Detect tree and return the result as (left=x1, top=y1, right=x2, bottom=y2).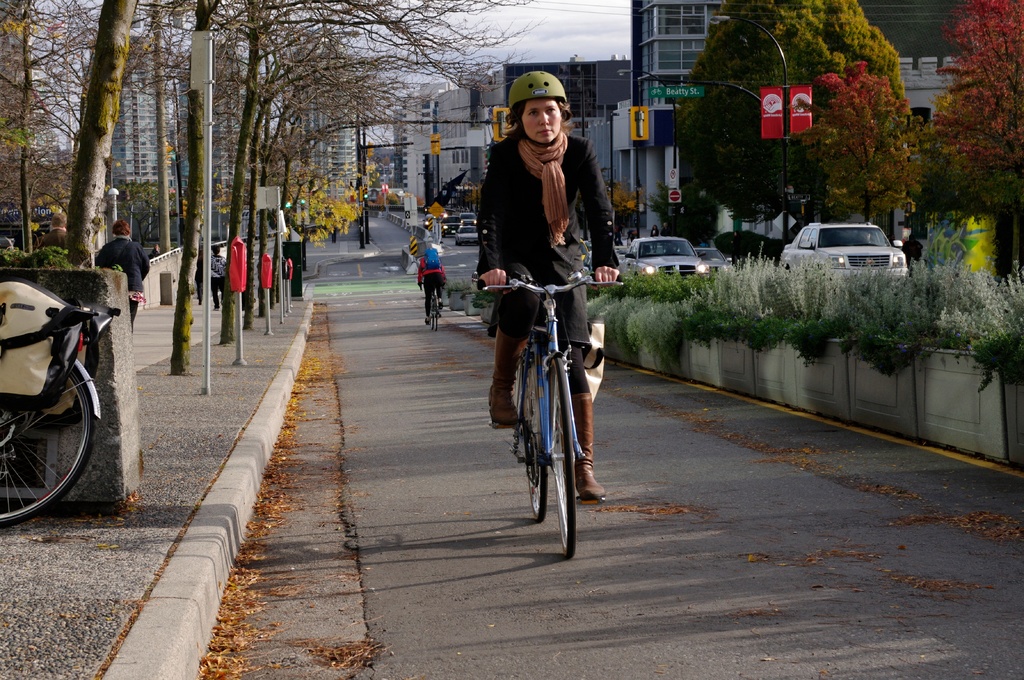
(left=456, top=177, right=481, bottom=215).
